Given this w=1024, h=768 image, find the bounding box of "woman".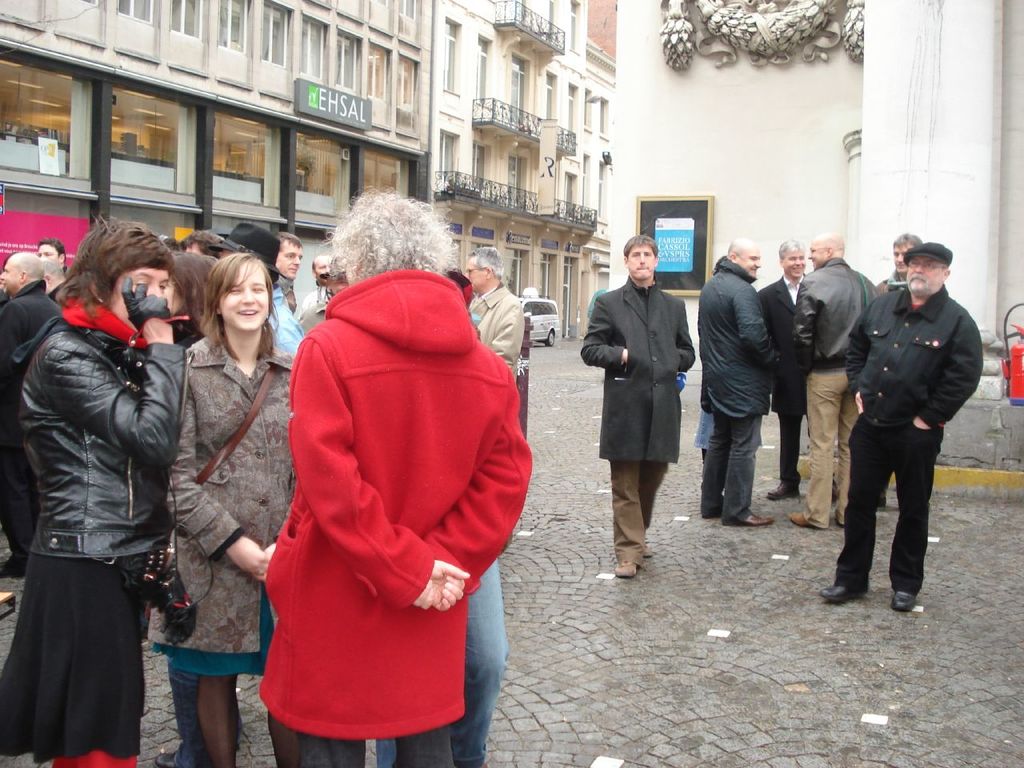
(x1=151, y1=250, x2=307, y2=767).
